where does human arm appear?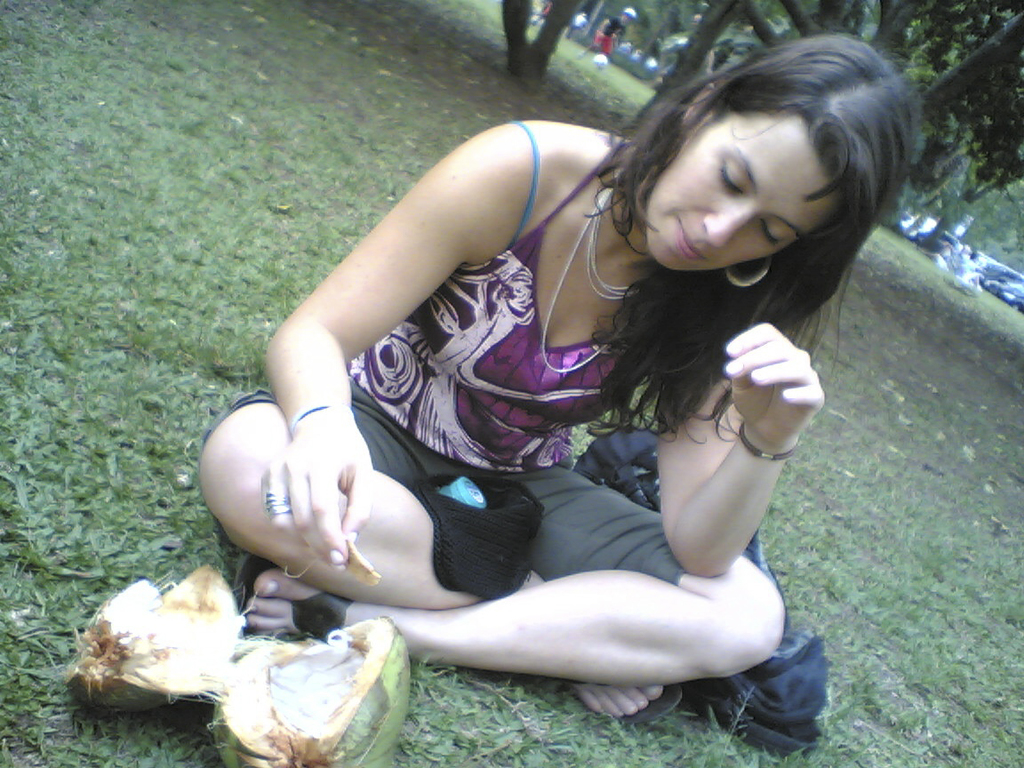
Appears at l=655, t=317, r=828, b=580.
